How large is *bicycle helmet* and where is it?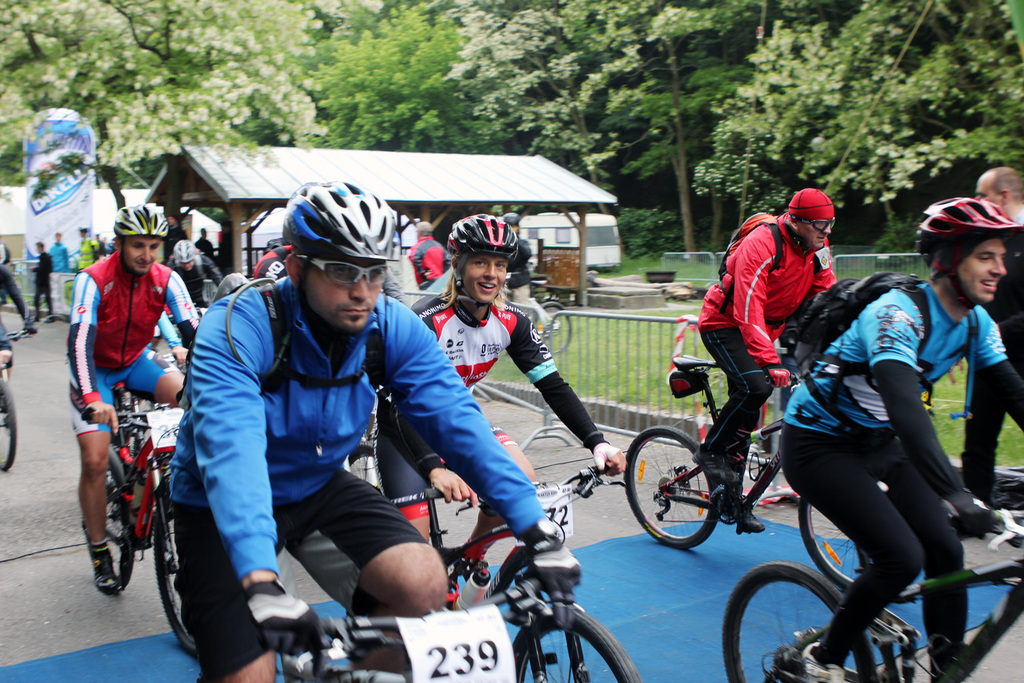
Bounding box: region(117, 194, 163, 234).
